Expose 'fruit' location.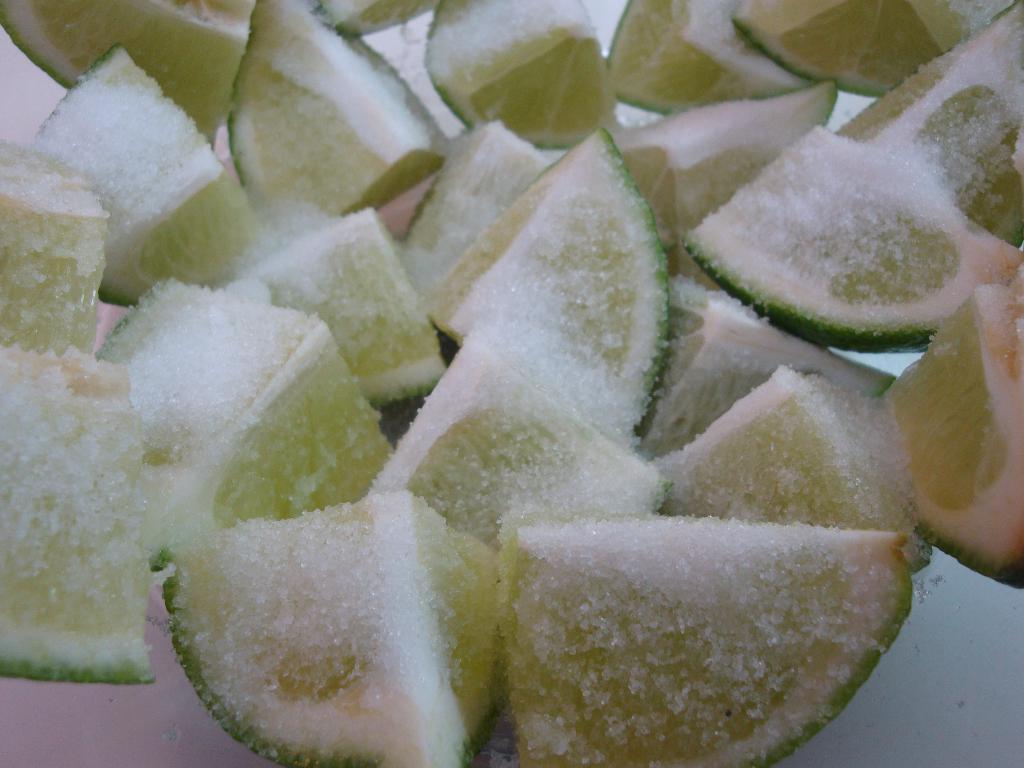
Exposed at [left=419, top=122, right=680, bottom=443].
